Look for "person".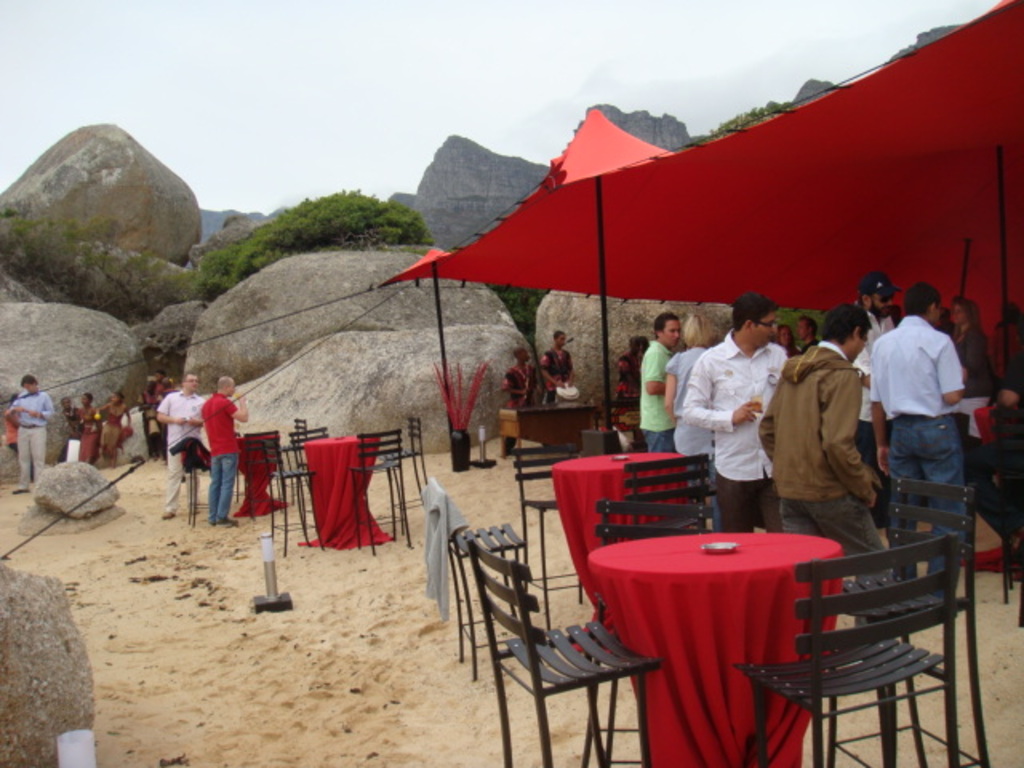
Found: select_region(139, 374, 158, 450).
